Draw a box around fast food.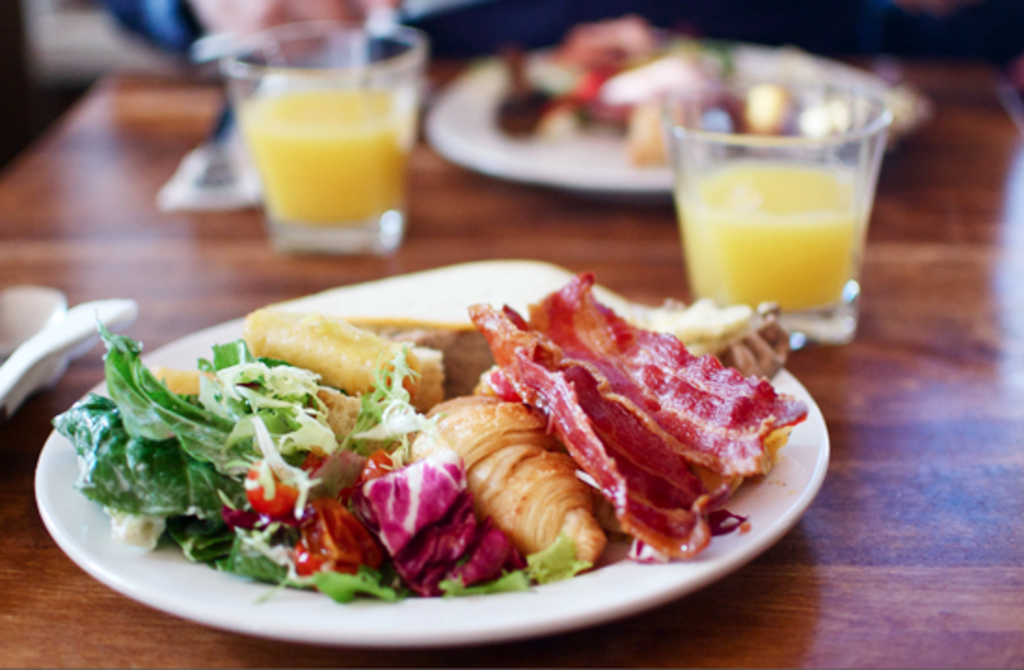
<box>104,274,801,623</box>.
